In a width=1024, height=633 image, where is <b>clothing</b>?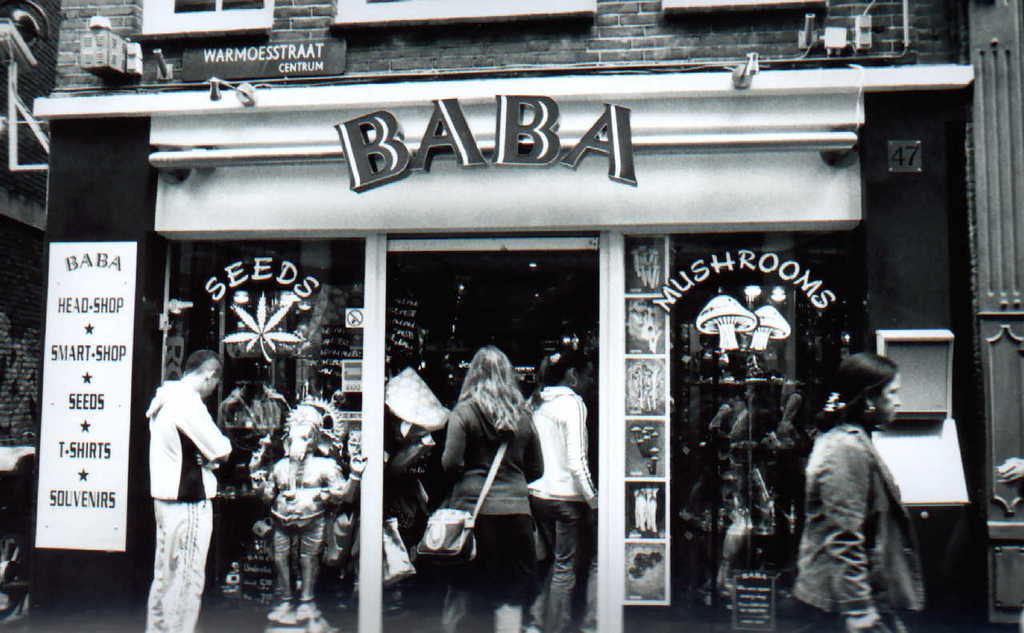
region(530, 377, 598, 632).
